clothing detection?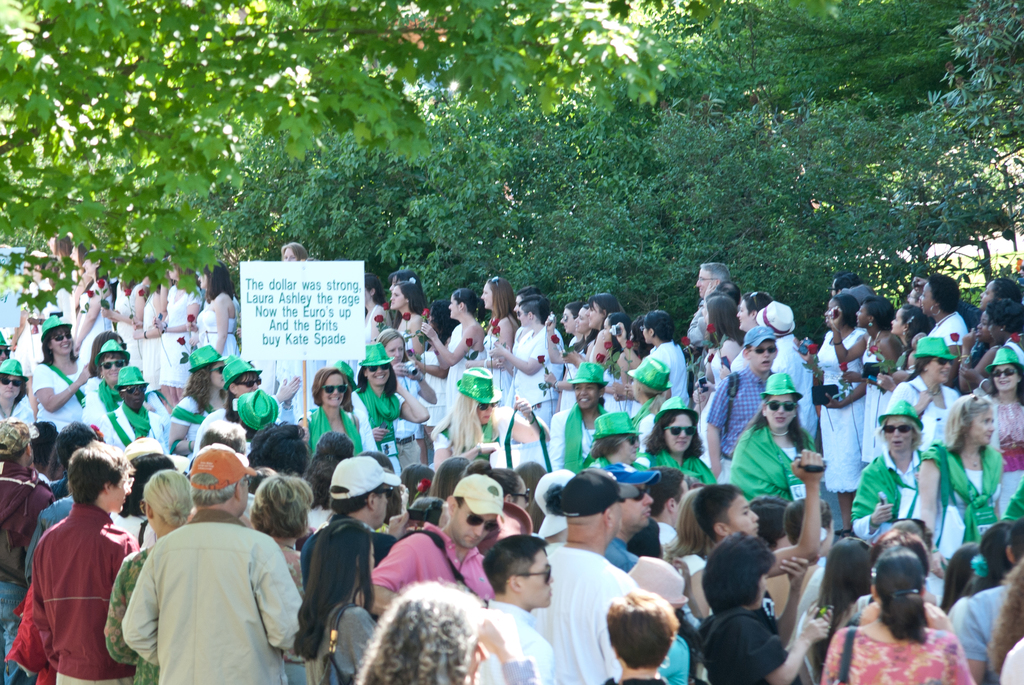
x1=811 y1=323 x2=871 y2=500
